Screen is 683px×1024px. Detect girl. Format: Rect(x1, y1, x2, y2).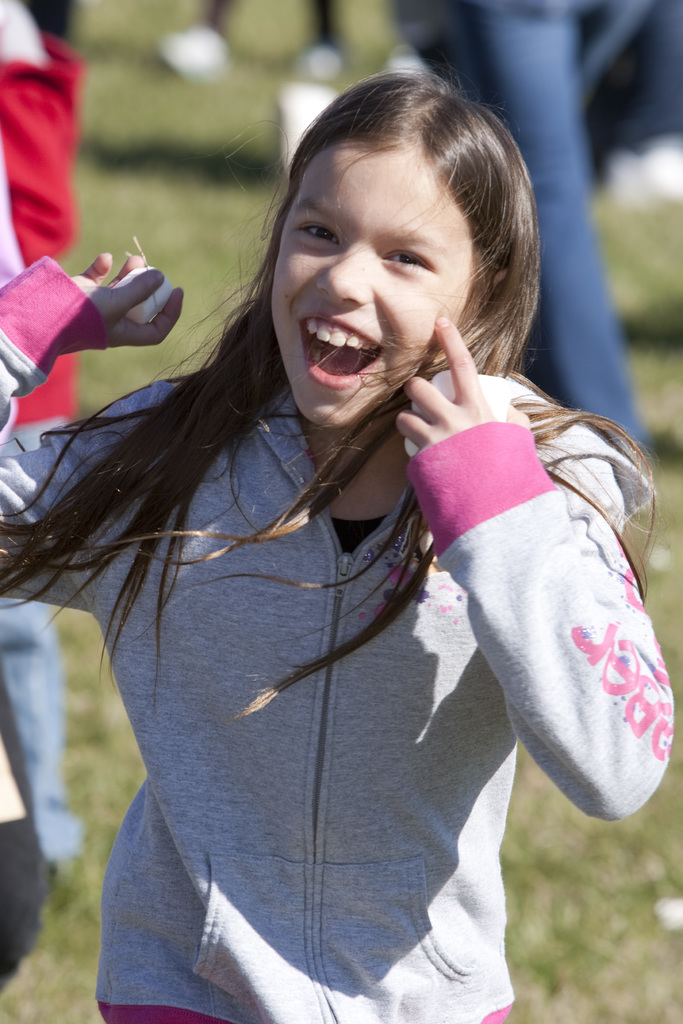
Rect(3, 67, 682, 1023).
